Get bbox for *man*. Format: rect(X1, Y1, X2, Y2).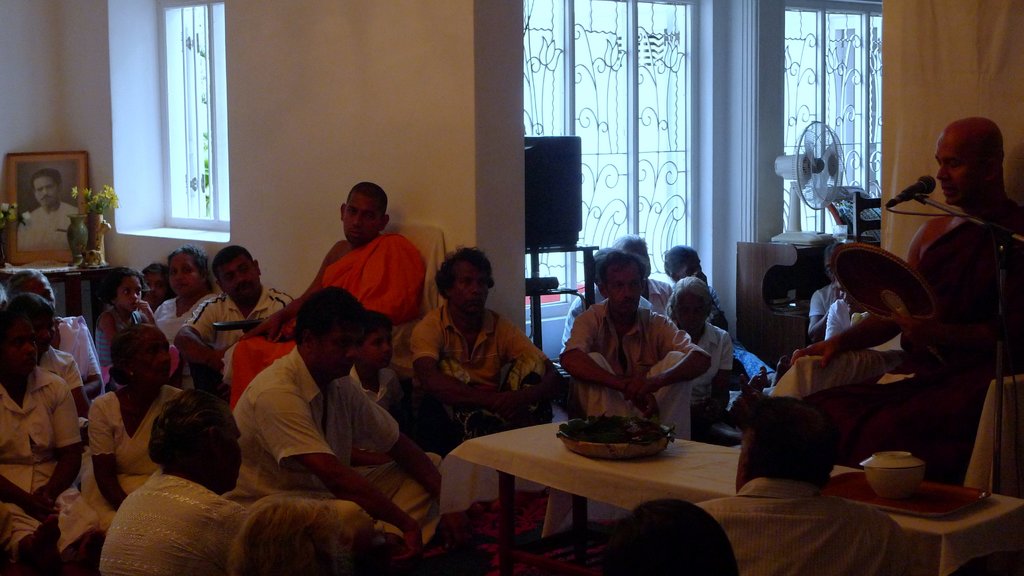
rect(13, 168, 84, 256).
